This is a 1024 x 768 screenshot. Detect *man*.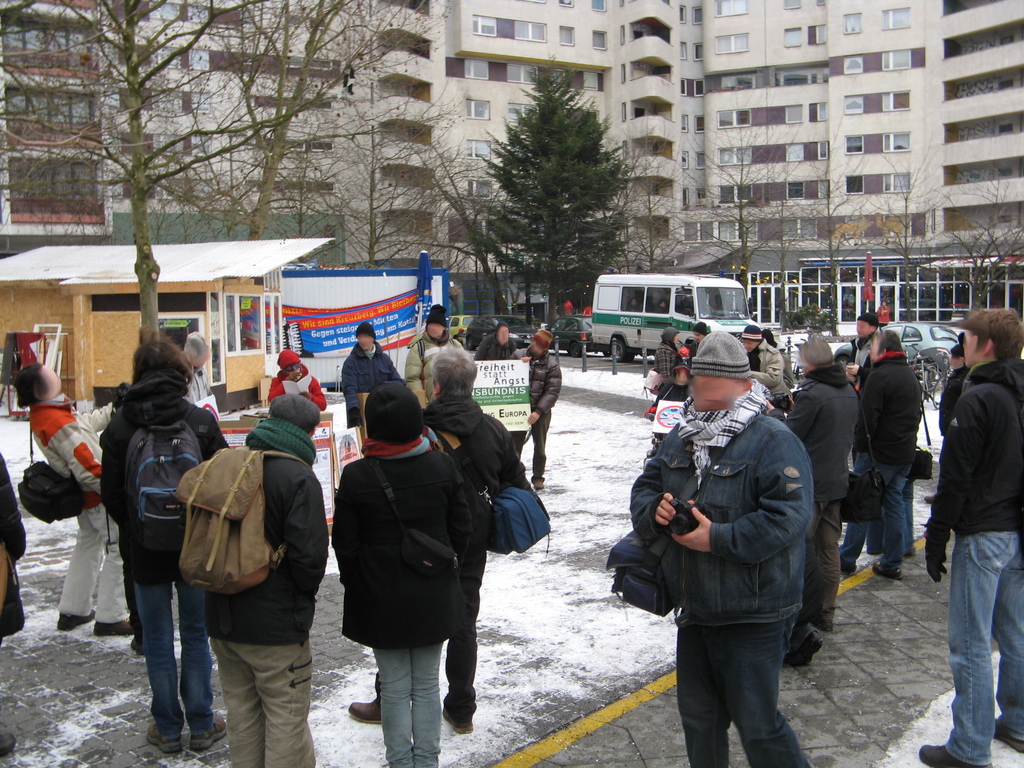
pyautogui.locateOnScreen(957, 331, 963, 344).
